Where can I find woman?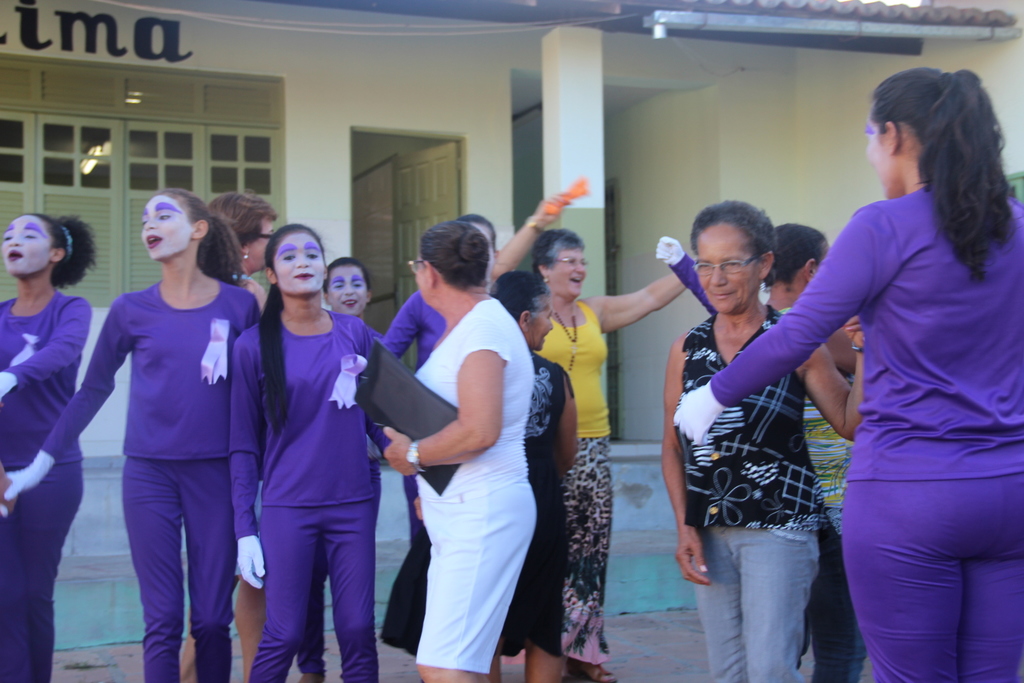
You can find it at 379,267,582,682.
